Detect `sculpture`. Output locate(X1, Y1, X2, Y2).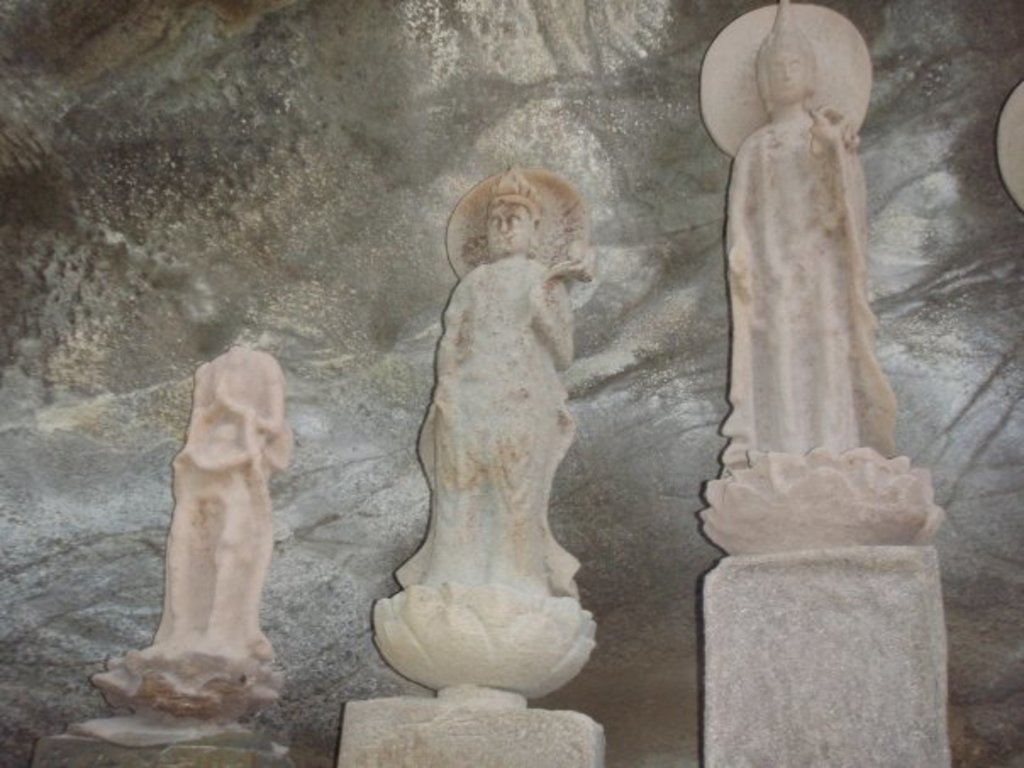
locate(88, 344, 281, 734).
